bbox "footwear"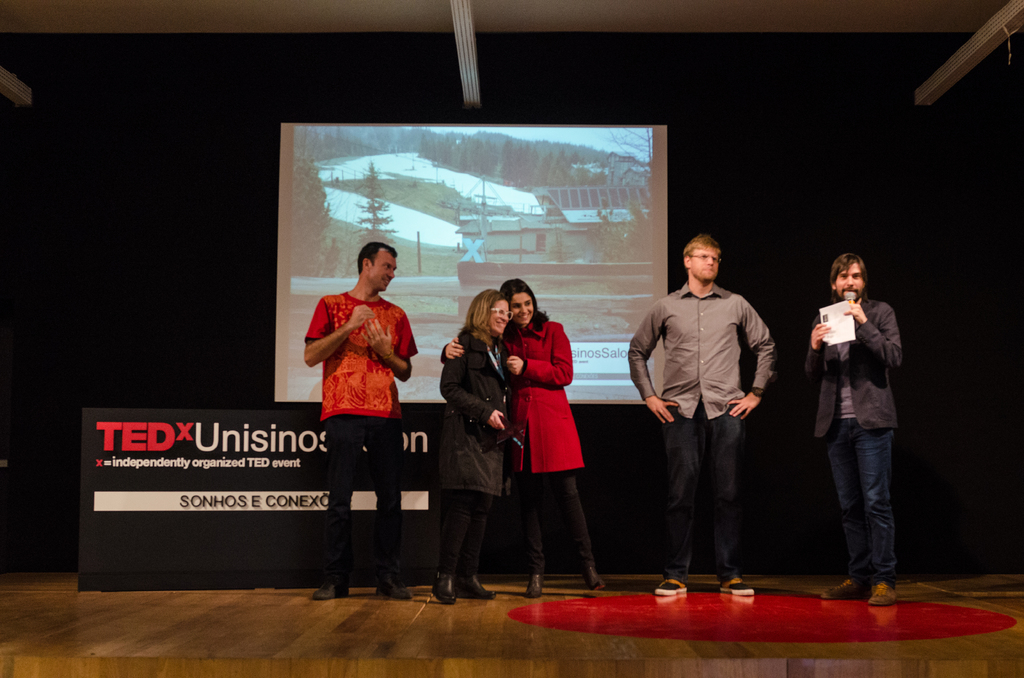
584:567:607:593
